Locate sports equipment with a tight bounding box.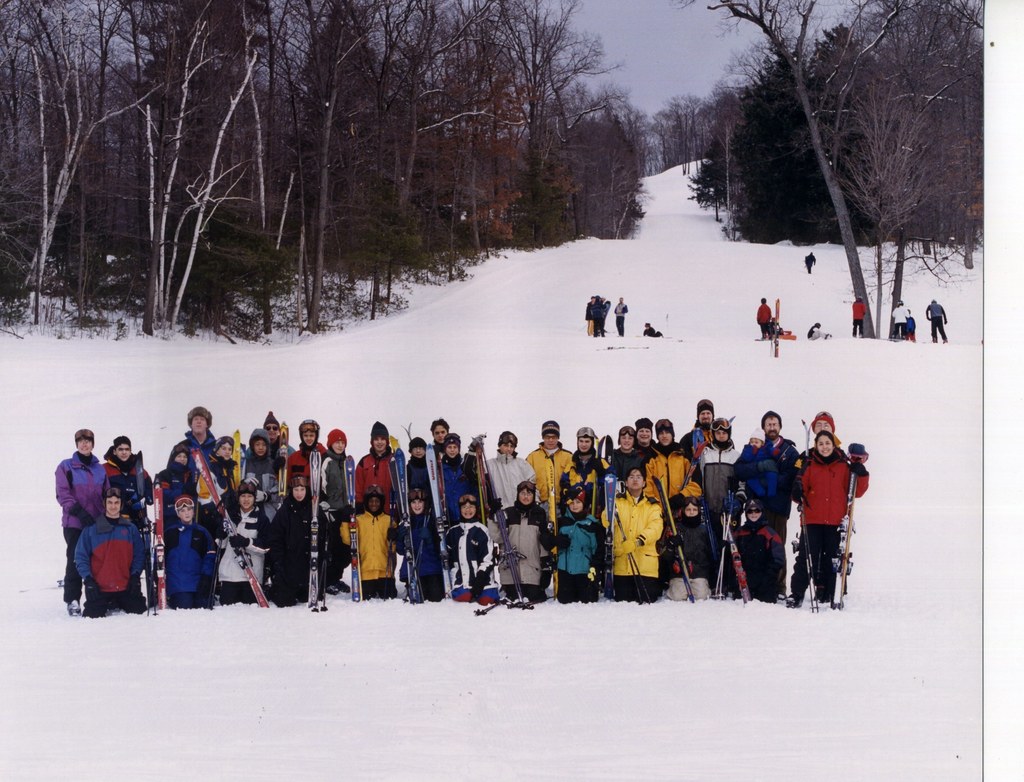
detection(475, 442, 494, 530).
